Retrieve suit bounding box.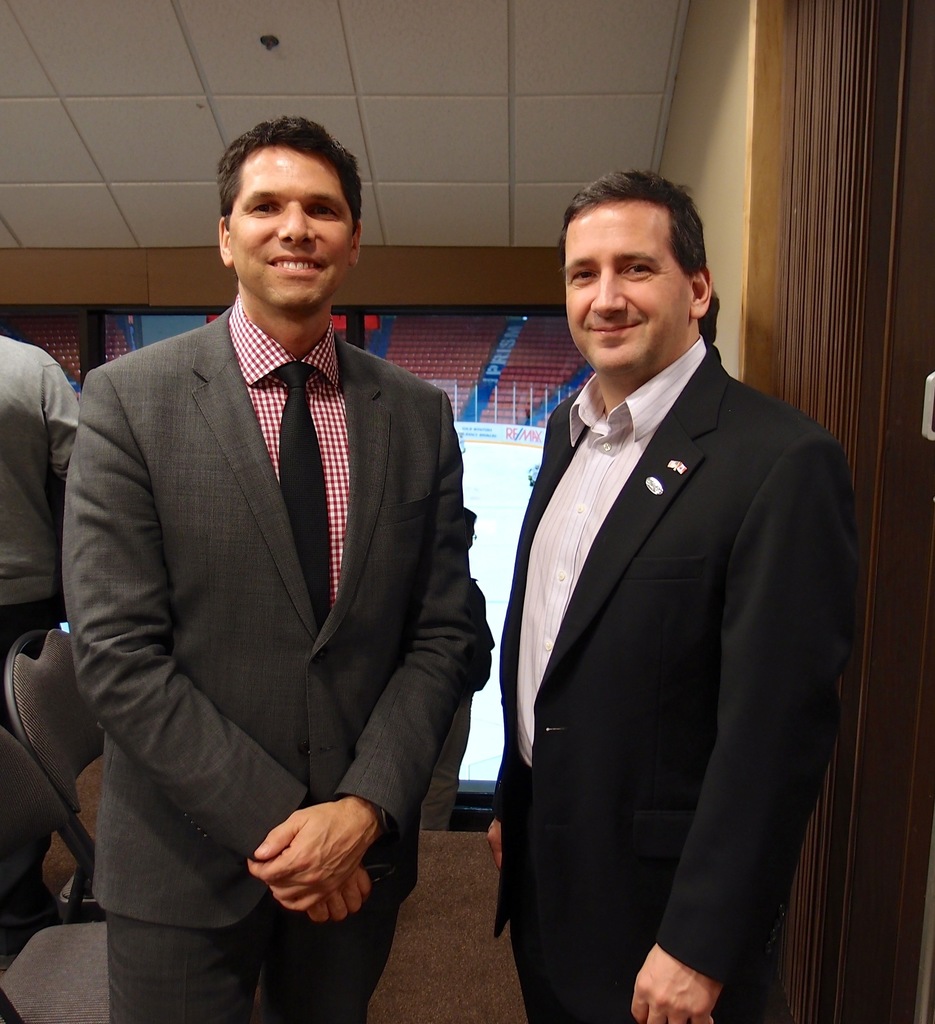
Bounding box: pyautogui.locateOnScreen(60, 296, 474, 1023).
